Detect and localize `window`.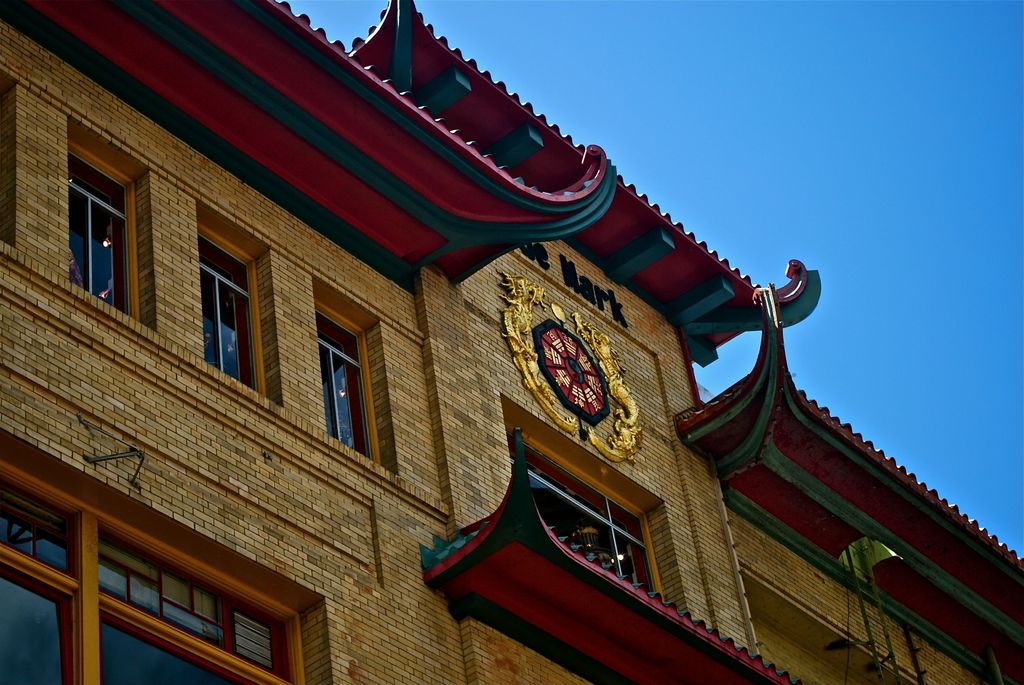
Localized at 1, 458, 305, 684.
